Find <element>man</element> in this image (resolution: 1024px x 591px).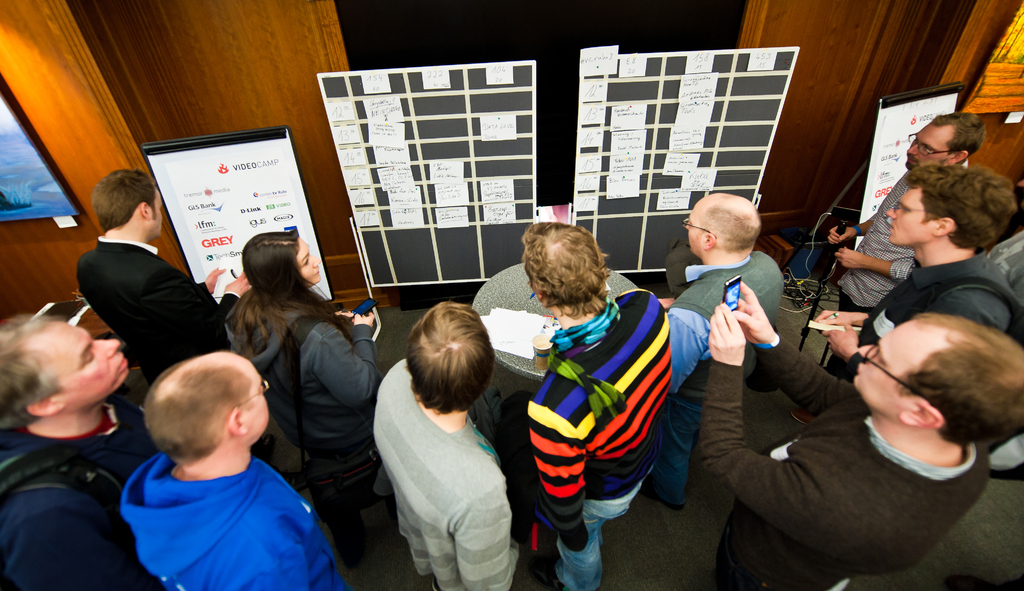
detection(59, 178, 234, 391).
